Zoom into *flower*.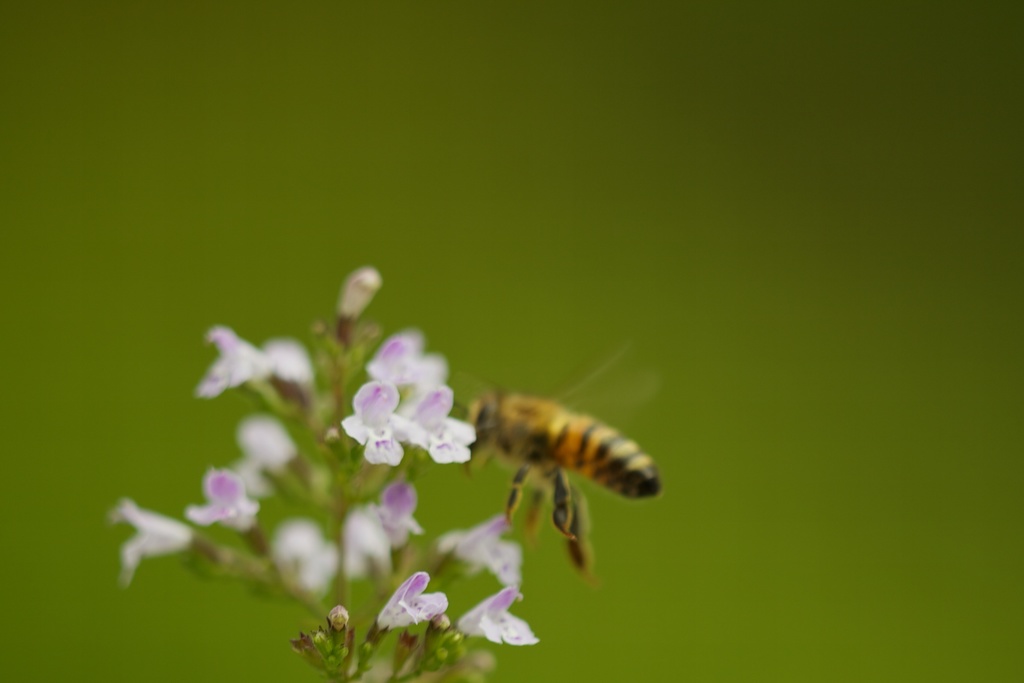
Zoom target: (x1=109, y1=496, x2=201, y2=578).
